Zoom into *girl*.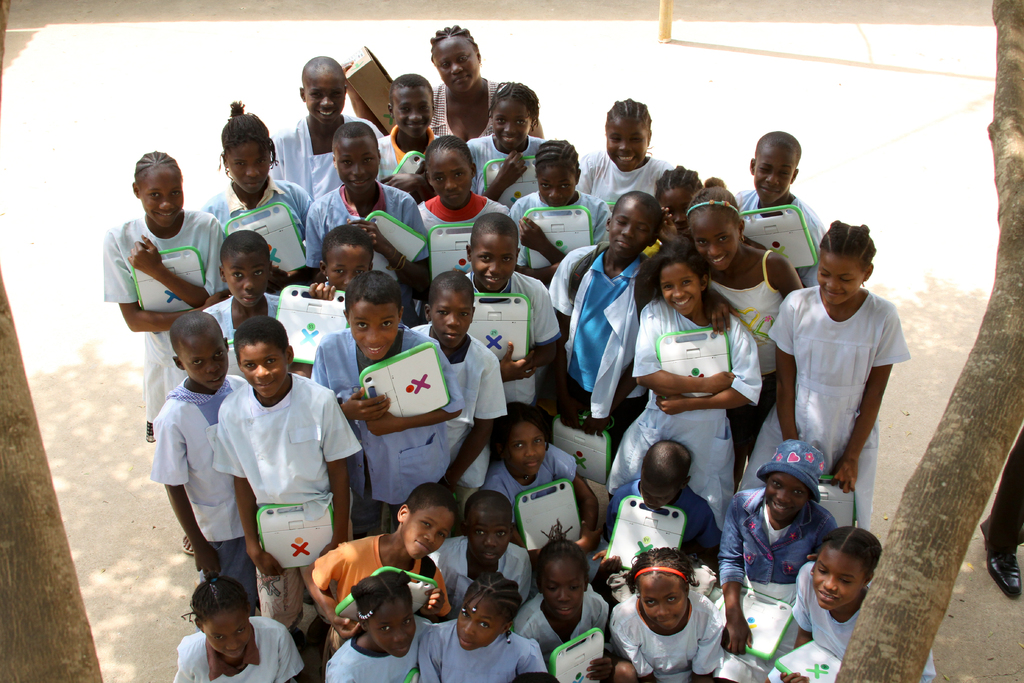
Zoom target: <bbox>740, 224, 920, 536</bbox>.
